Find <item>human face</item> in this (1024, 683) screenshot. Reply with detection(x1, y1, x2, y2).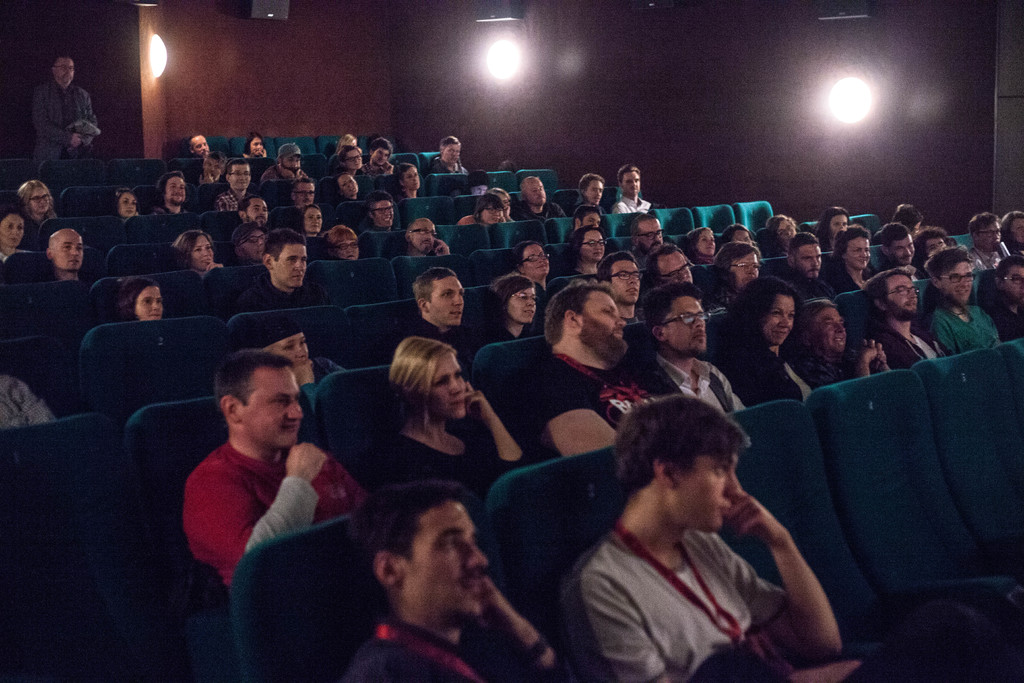
detection(609, 251, 646, 308).
